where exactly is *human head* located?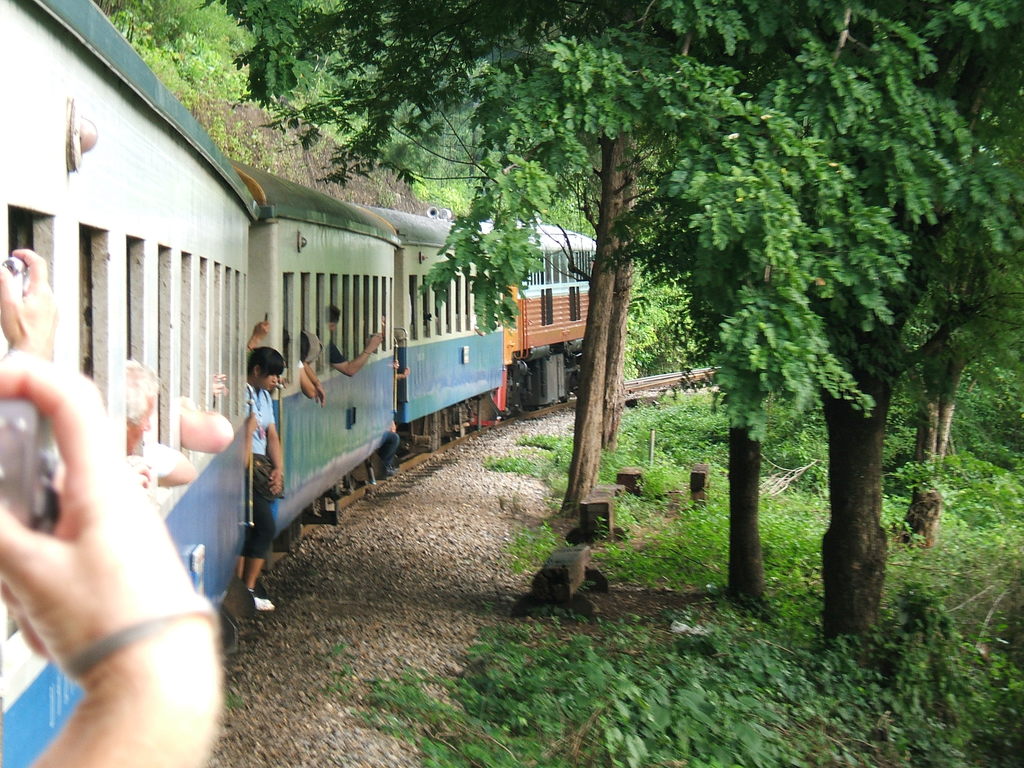
Its bounding box is <box>300,326,317,372</box>.
